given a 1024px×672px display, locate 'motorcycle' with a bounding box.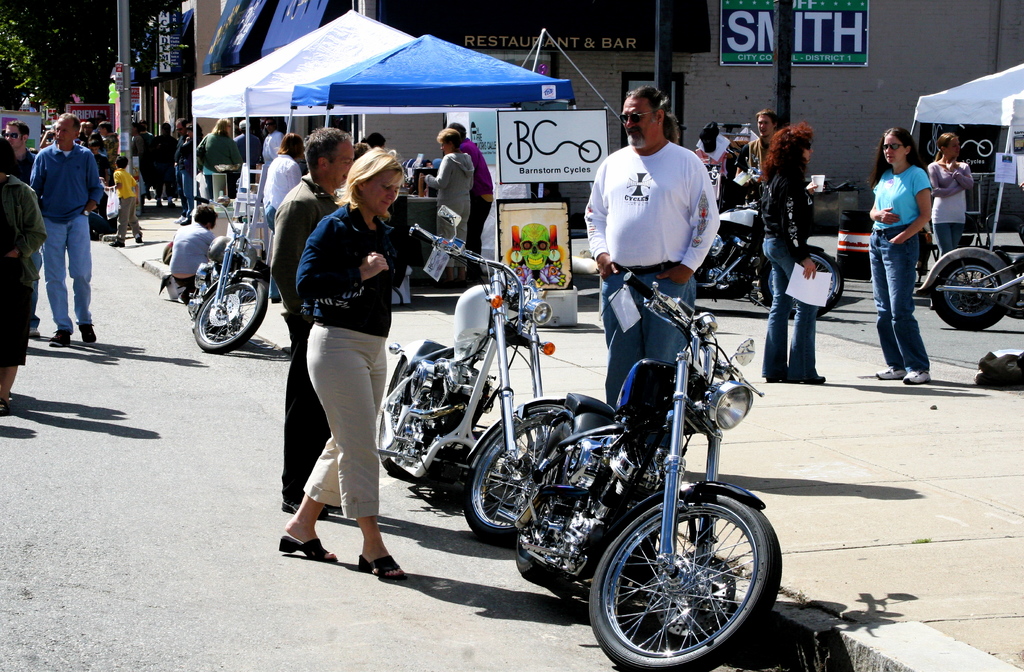
Located: [left=180, top=199, right=271, bottom=359].
